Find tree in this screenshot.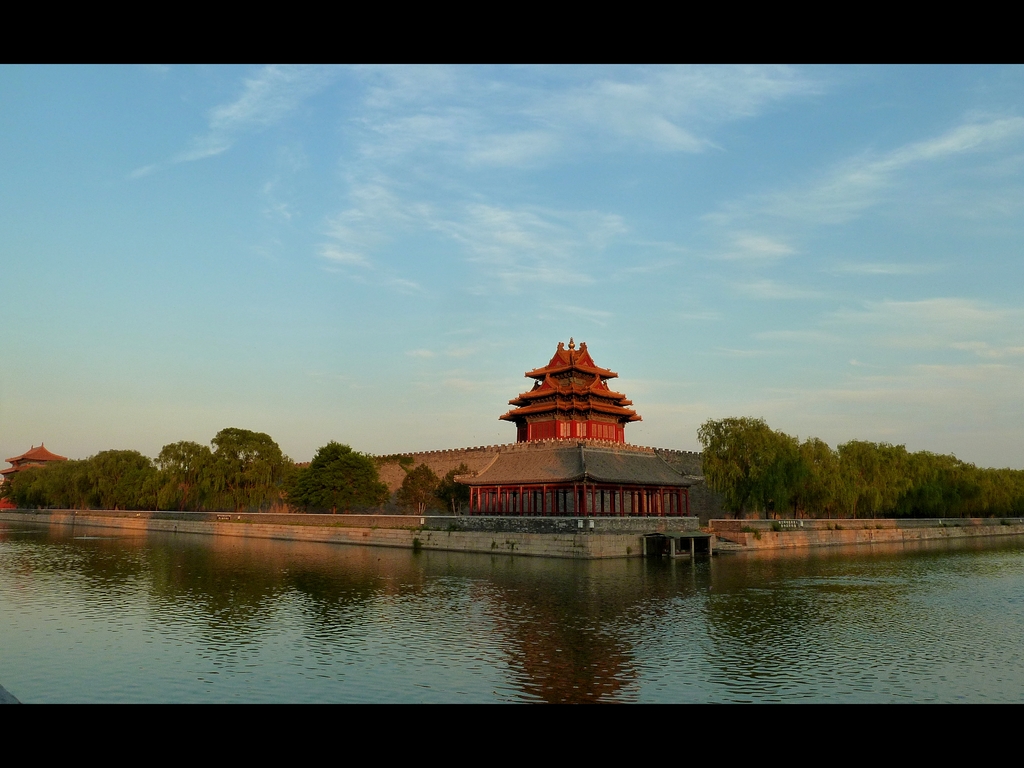
The bounding box for tree is x1=209, y1=426, x2=287, y2=512.
